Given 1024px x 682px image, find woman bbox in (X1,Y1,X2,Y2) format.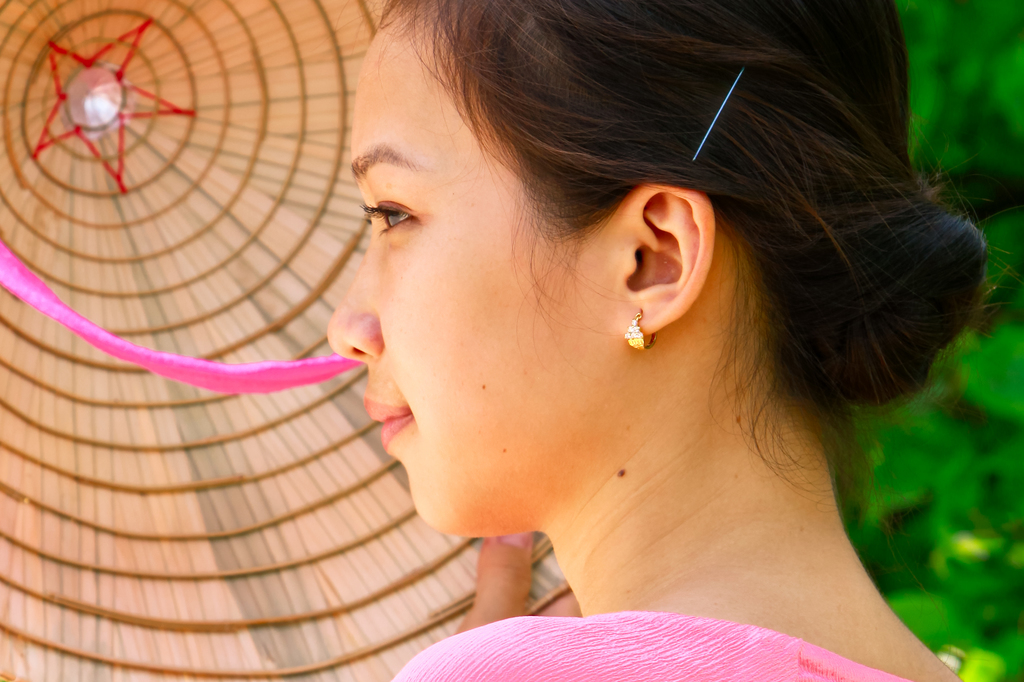
(317,0,991,681).
